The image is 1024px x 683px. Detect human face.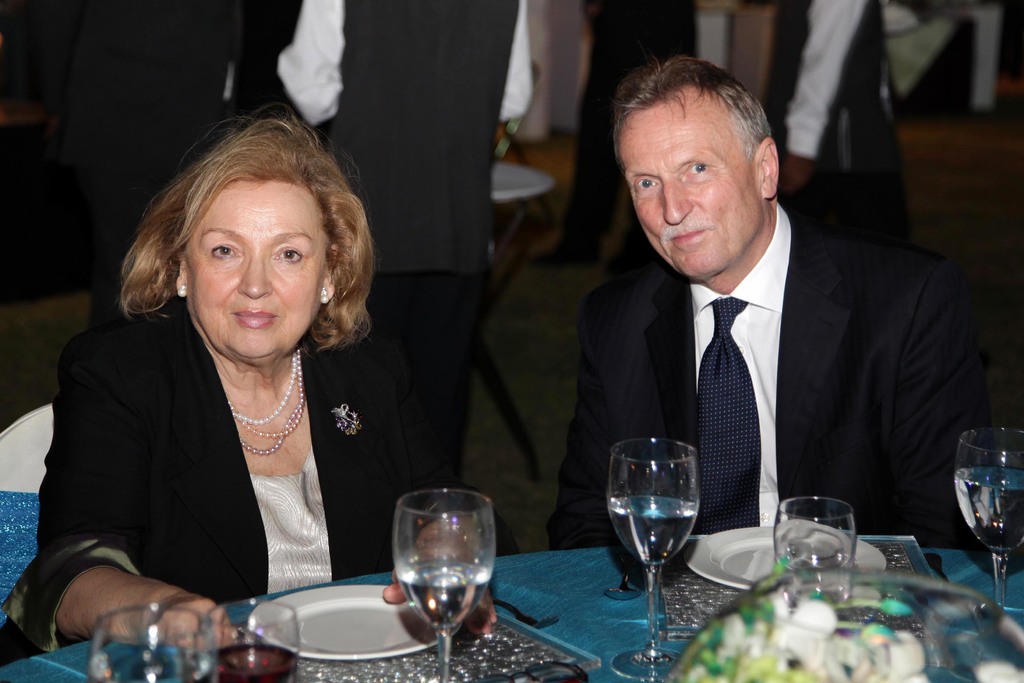
Detection: x1=616, y1=101, x2=765, y2=278.
